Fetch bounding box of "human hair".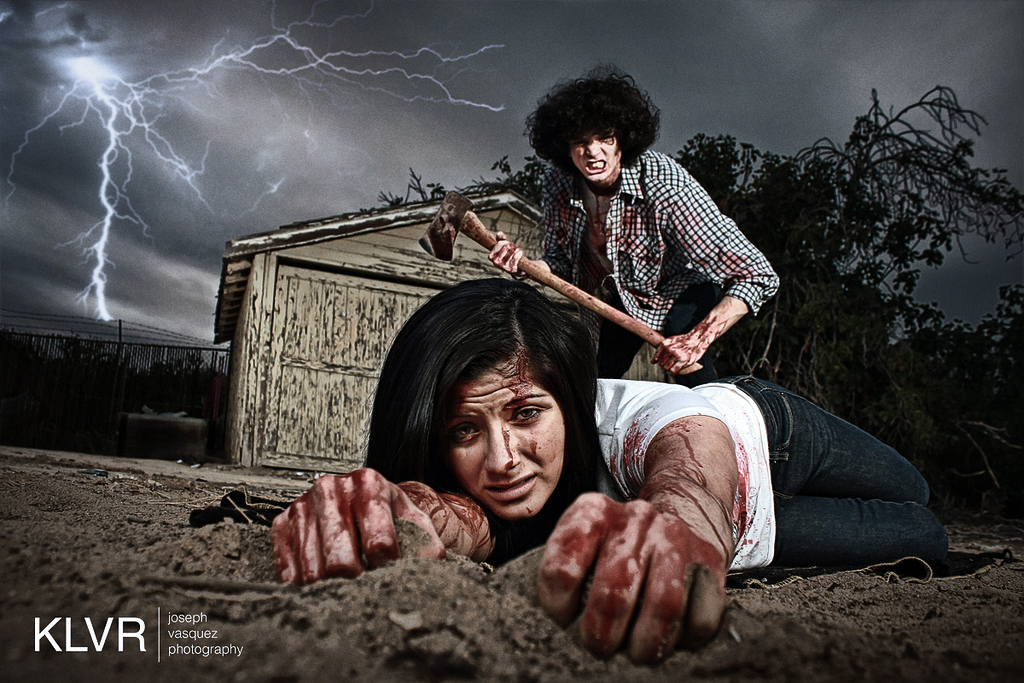
Bbox: bbox=[527, 61, 662, 163].
